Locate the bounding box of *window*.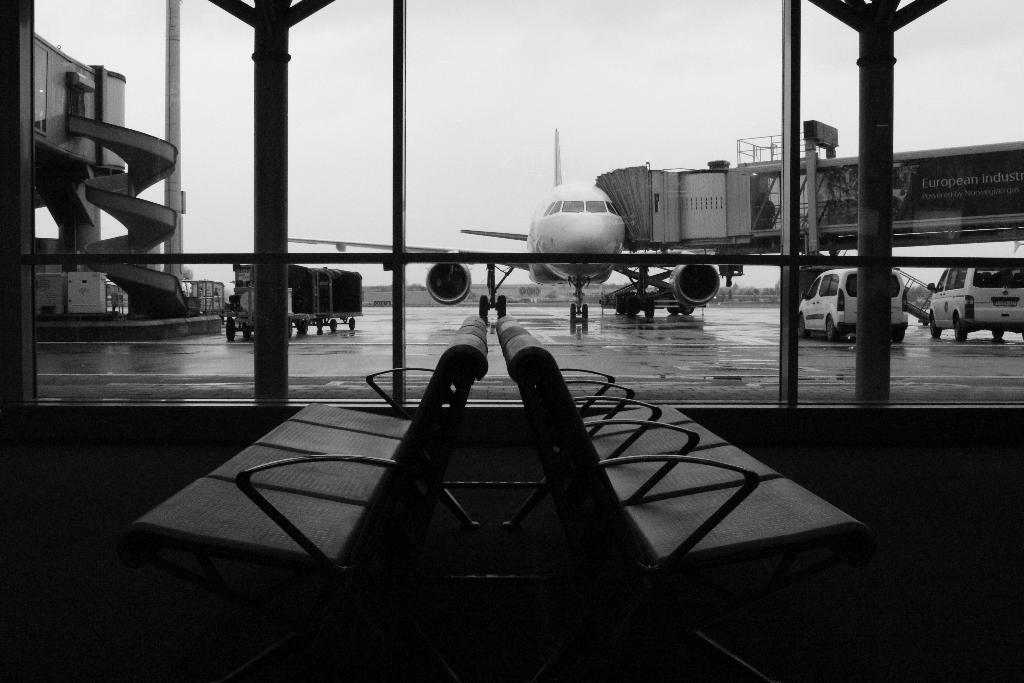
Bounding box: <box>561,195,586,215</box>.
